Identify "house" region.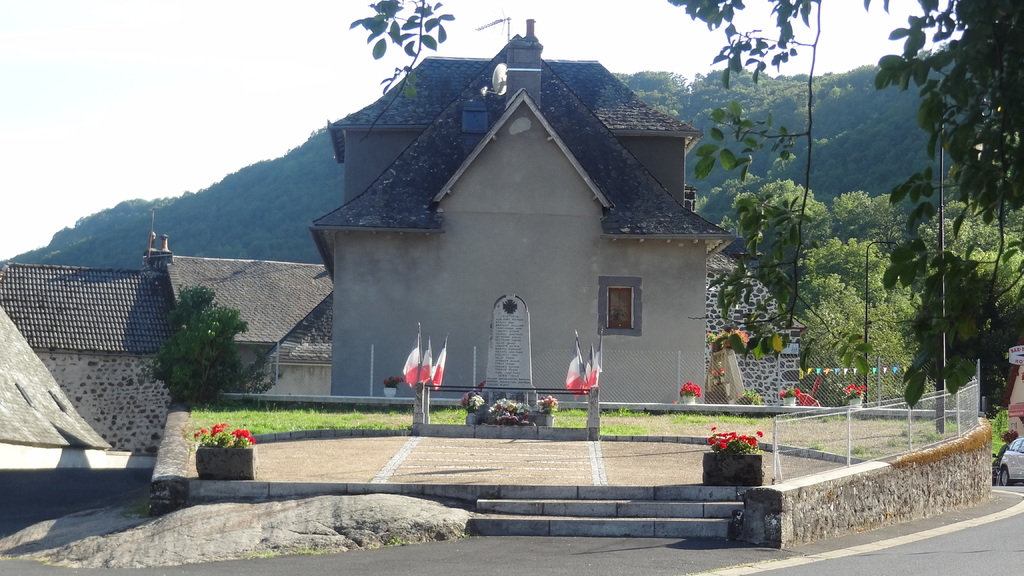
Region: BBox(137, 253, 340, 403).
